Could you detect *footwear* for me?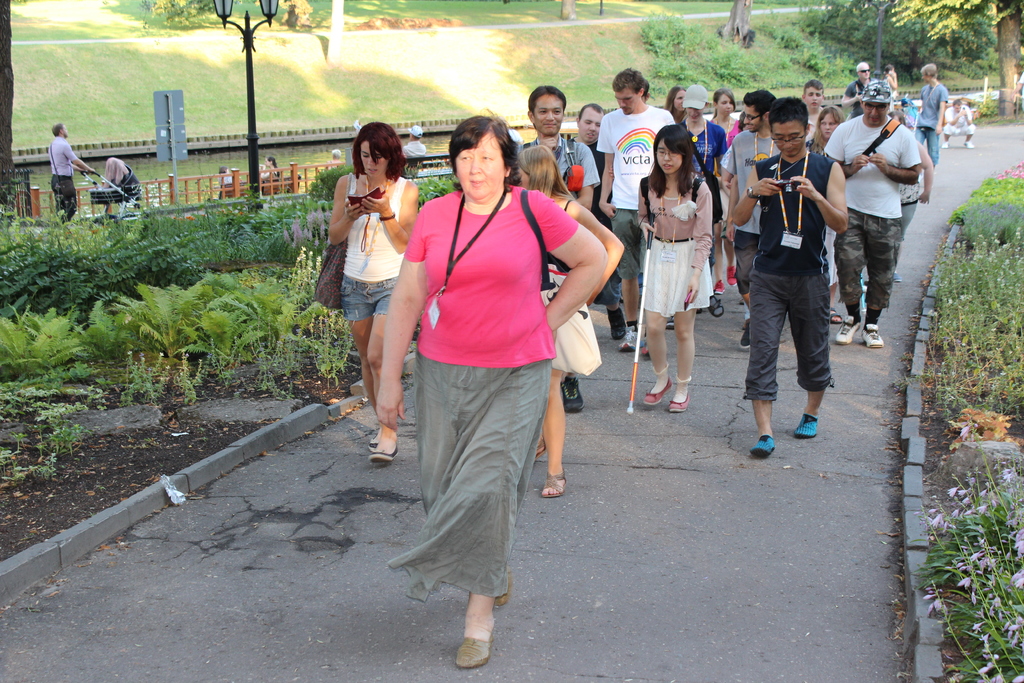
Detection result: pyautogui.locateOnScreen(444, 598, 506, 672).
